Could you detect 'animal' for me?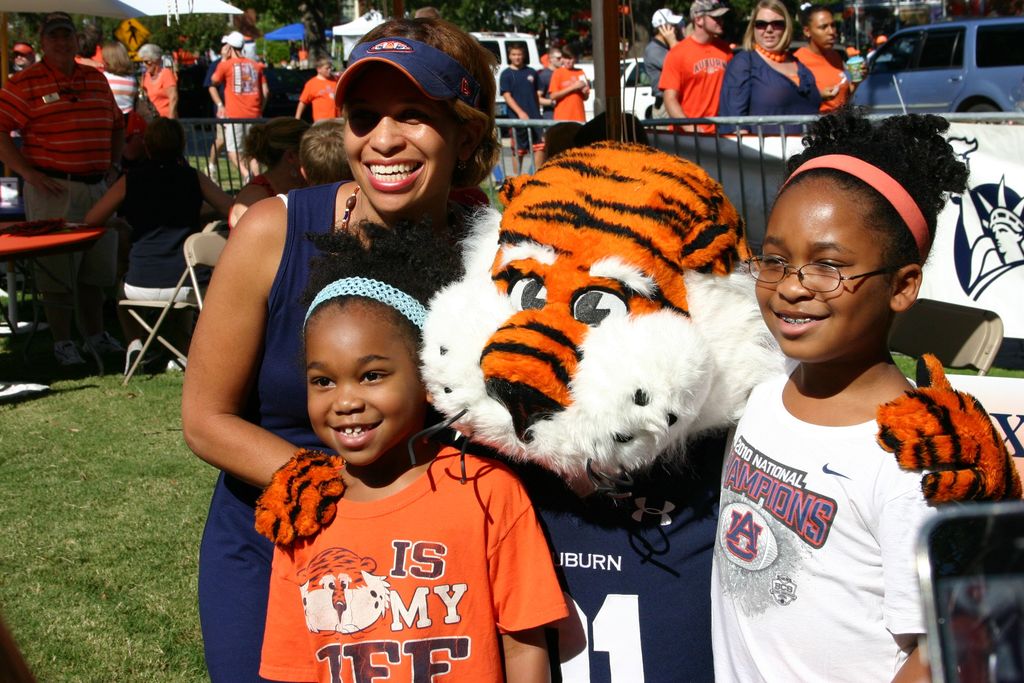
Detection result: 252:137:1023:543.
